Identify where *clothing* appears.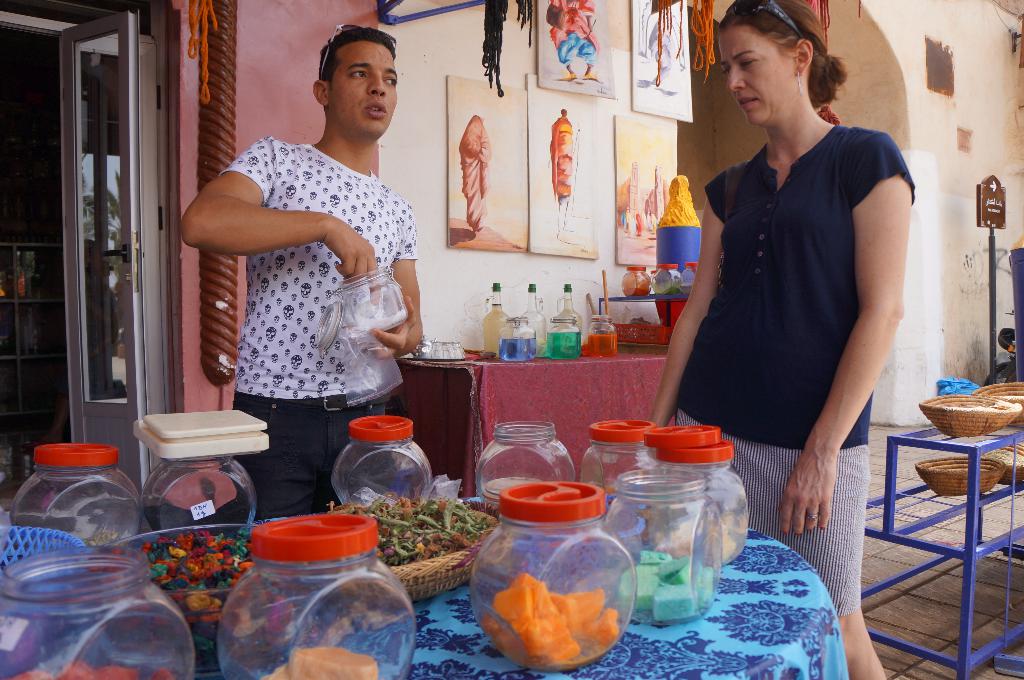
Appears at x1=678 y1=417 x2=865 y2=620.
